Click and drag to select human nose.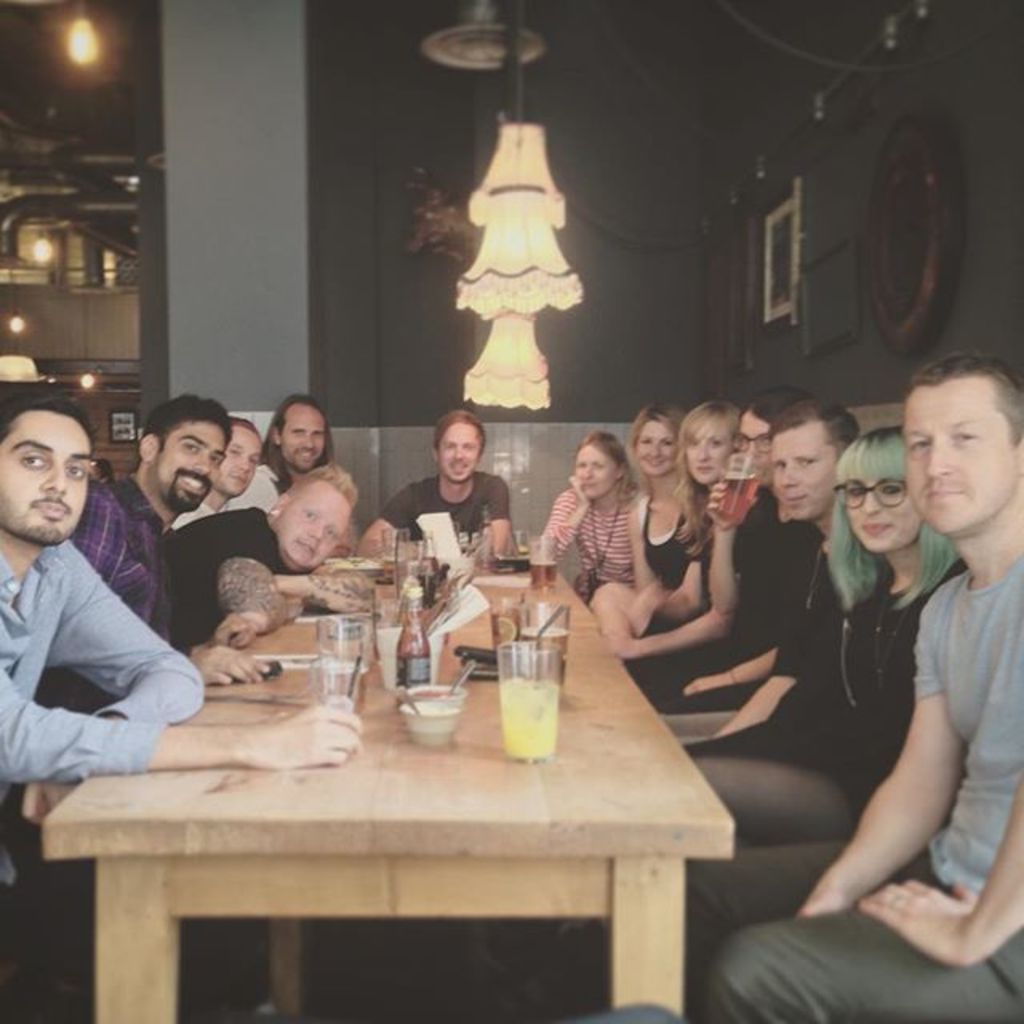
Selection: detection(779, 464, 806, 488).
